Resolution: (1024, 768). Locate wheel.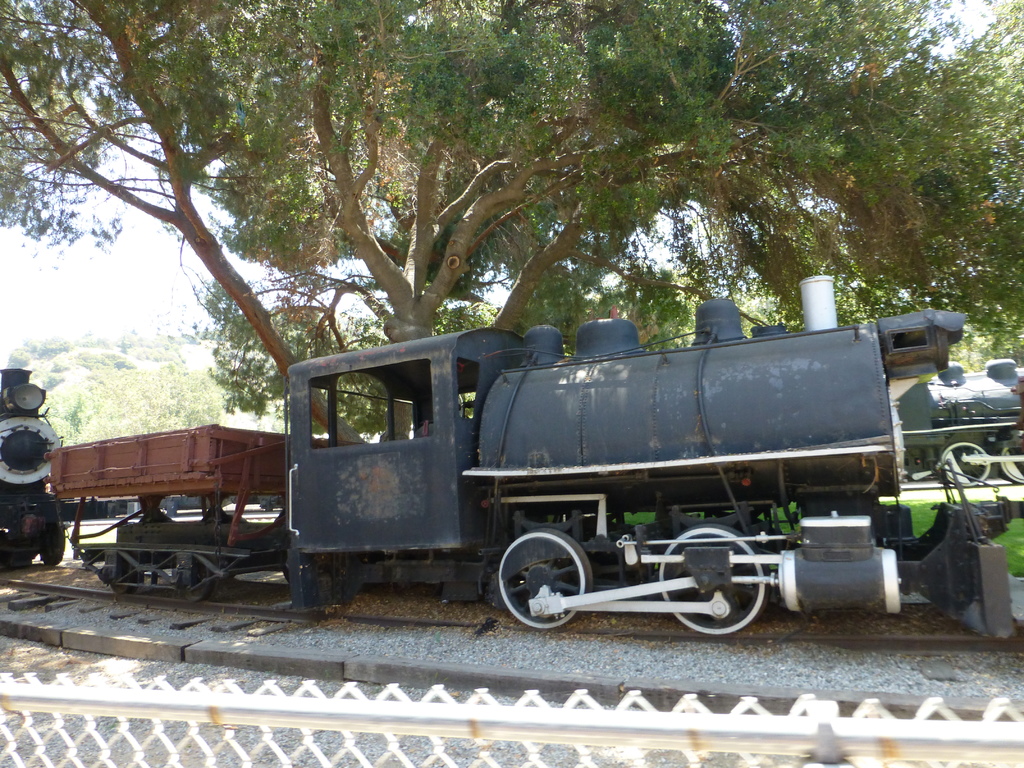
<box>503,542,595,628</box>.
